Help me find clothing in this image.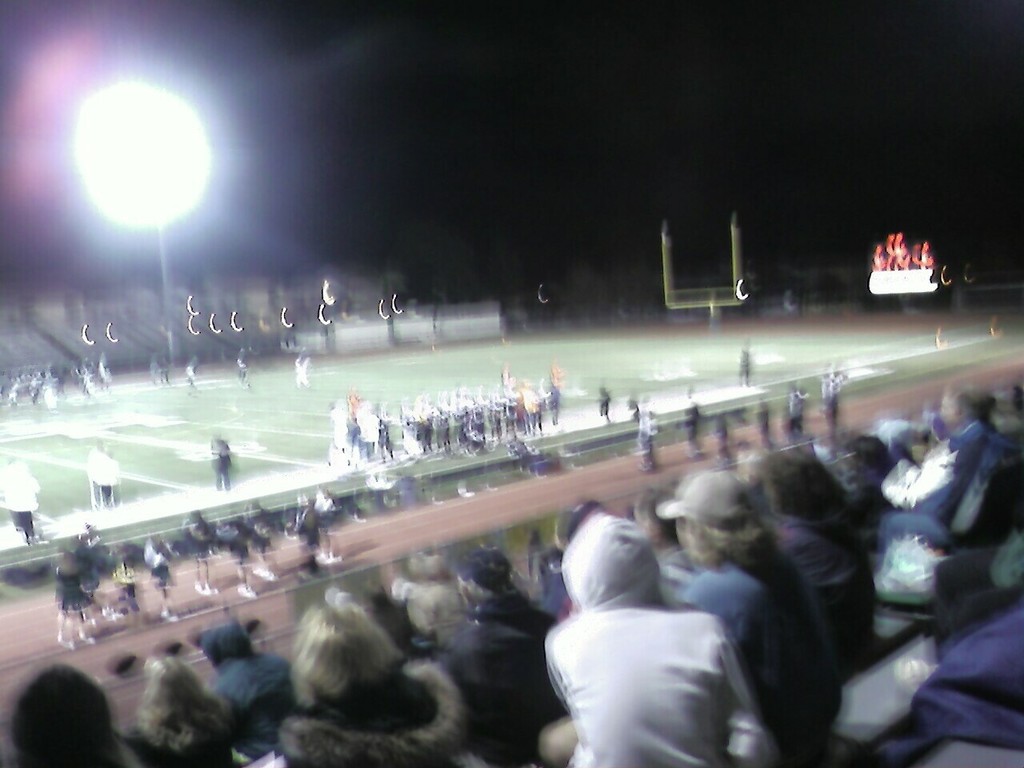
Found it: [x1=444, y1=614, x2=551, y2=734].
